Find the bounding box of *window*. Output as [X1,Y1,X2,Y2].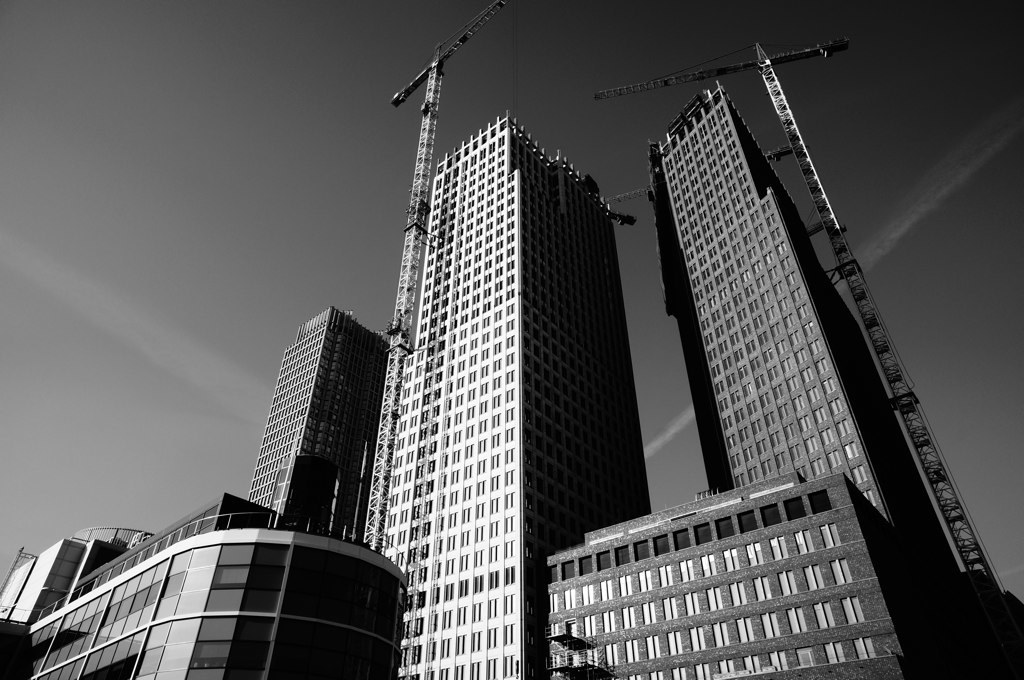
[617,607,638,628].
